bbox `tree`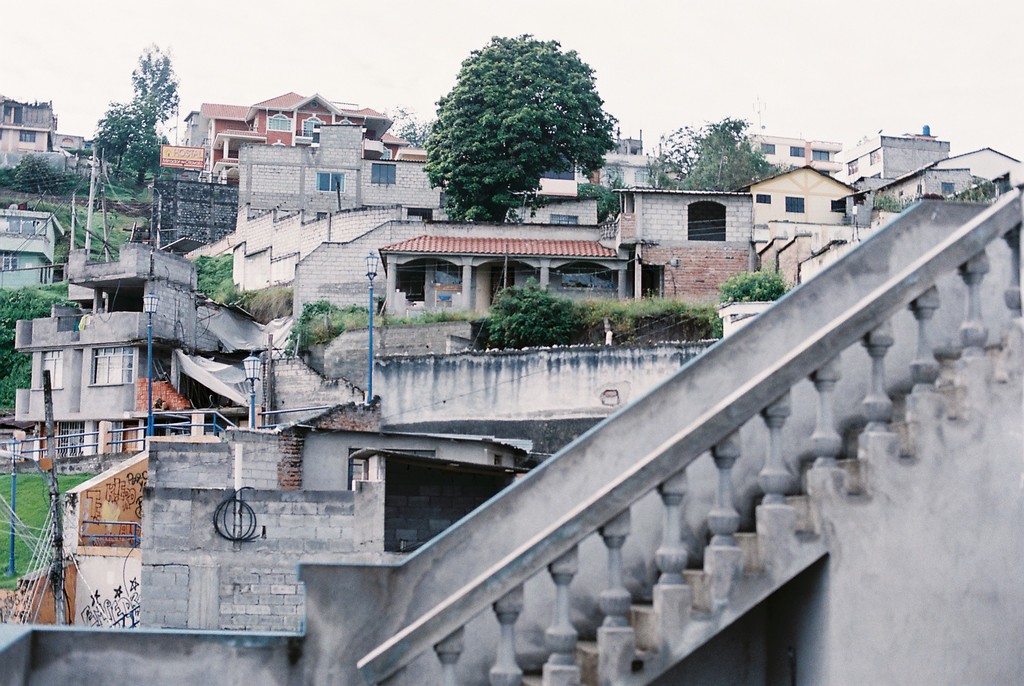
box=[423, 28, 620, 226]
